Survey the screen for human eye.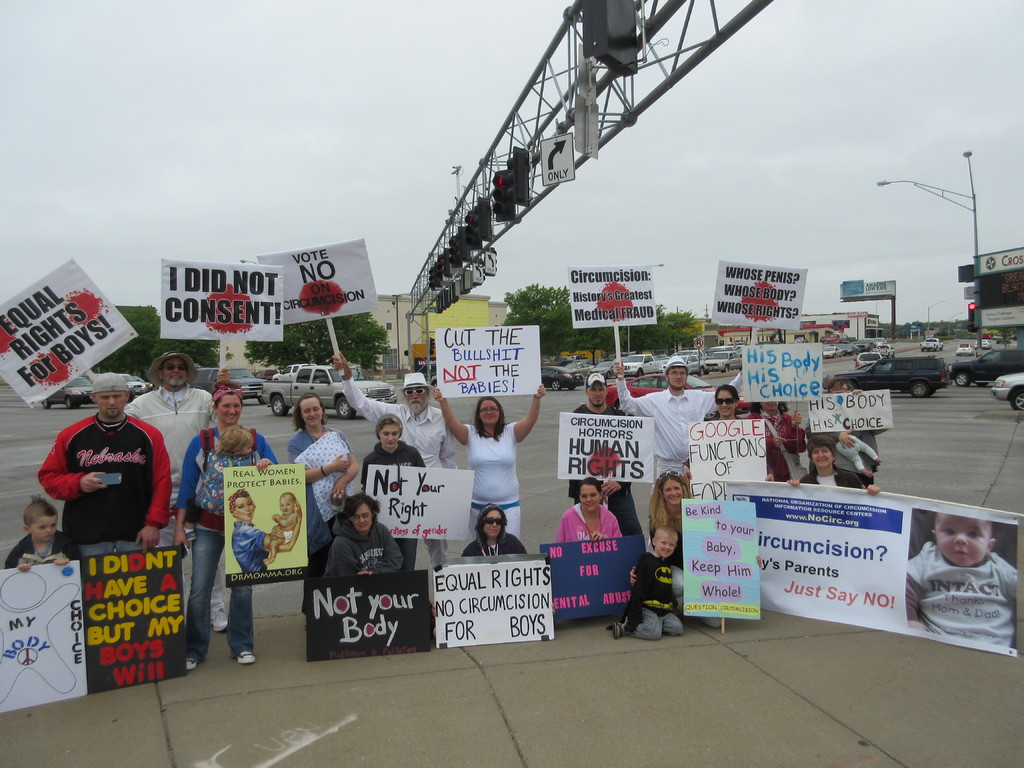
Survey found: bbox(99, 396, 109, 403).
